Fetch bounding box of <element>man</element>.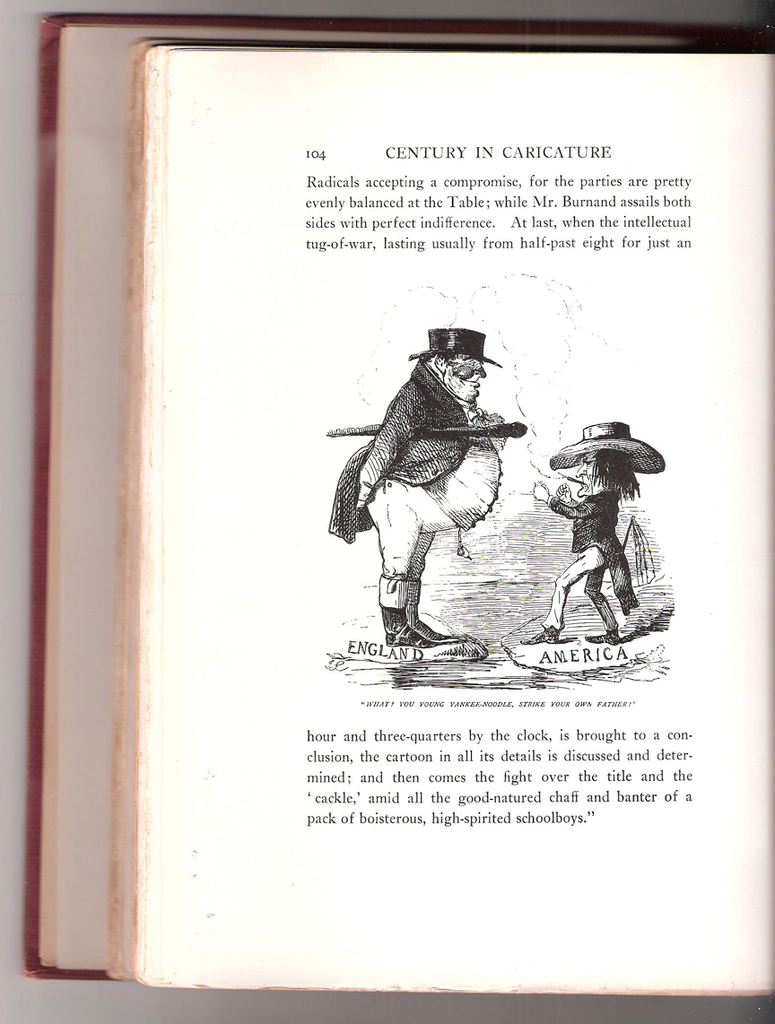
Bbox: <region>335, 313, 542, 668</region>.
